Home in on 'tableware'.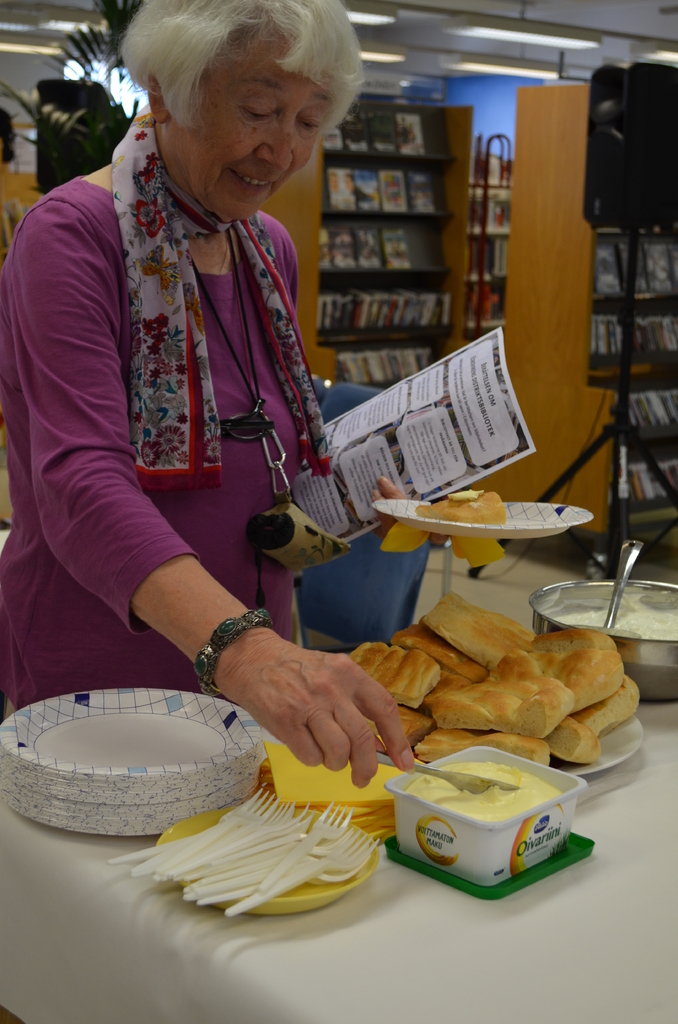
Homed in at (599,534,645,634).
